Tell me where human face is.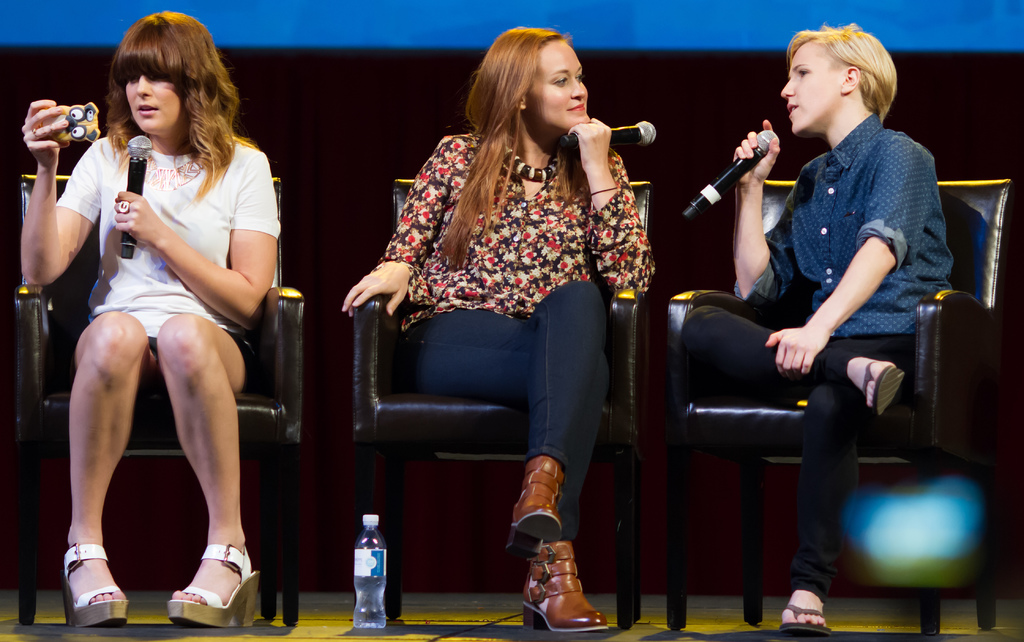
human face is at 125, 71, 189, 133.
